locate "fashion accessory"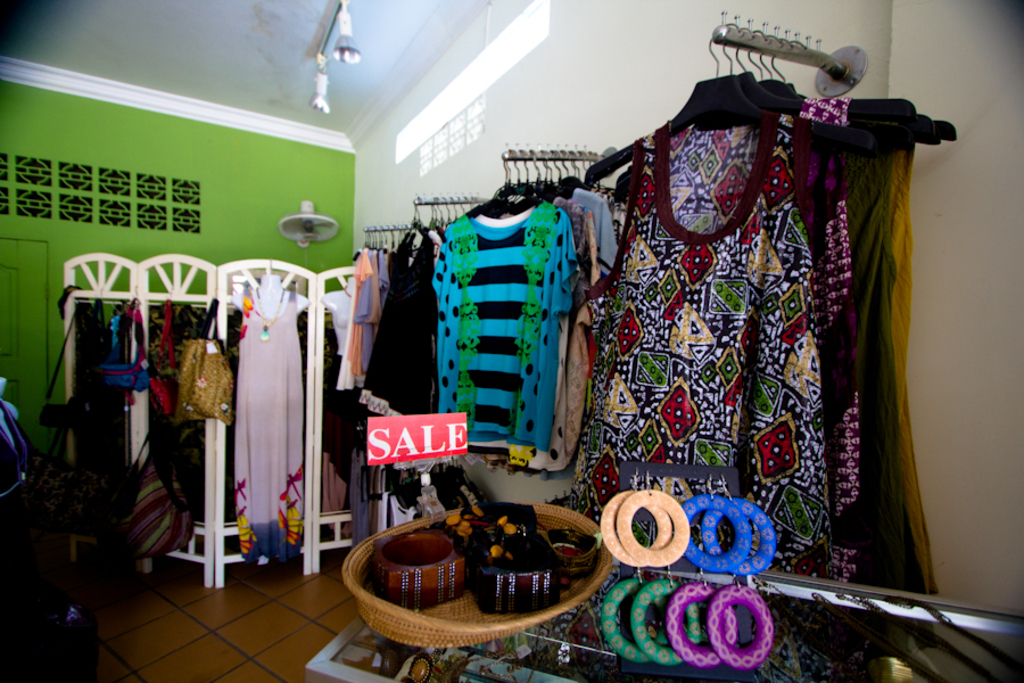
94, 301, 150, 395
